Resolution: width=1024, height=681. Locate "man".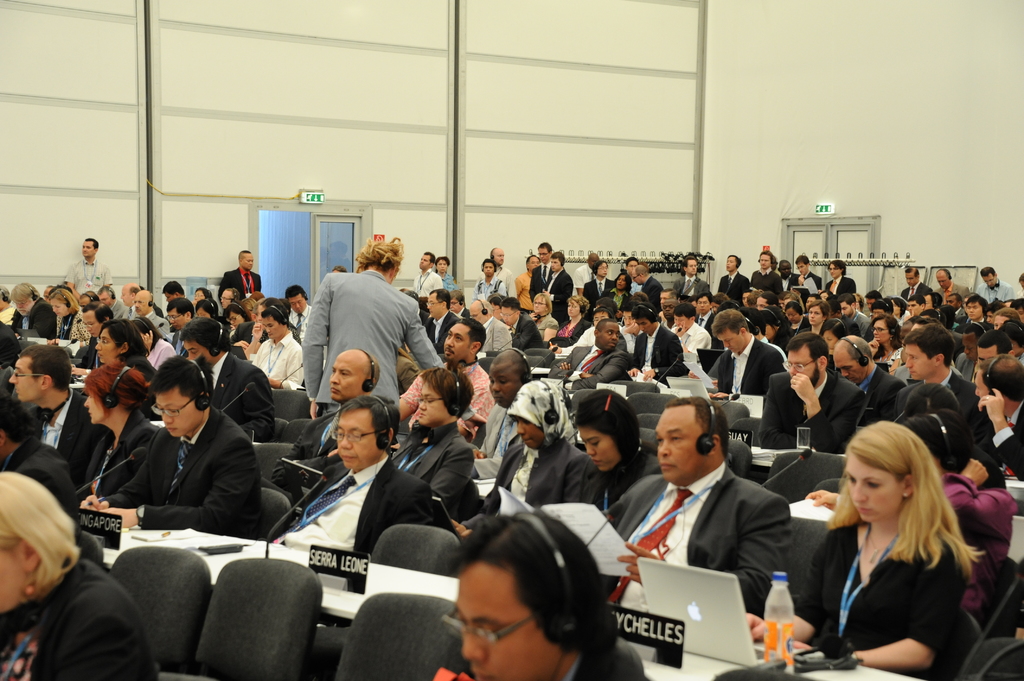
select_region(253, 305, 300, 393).
